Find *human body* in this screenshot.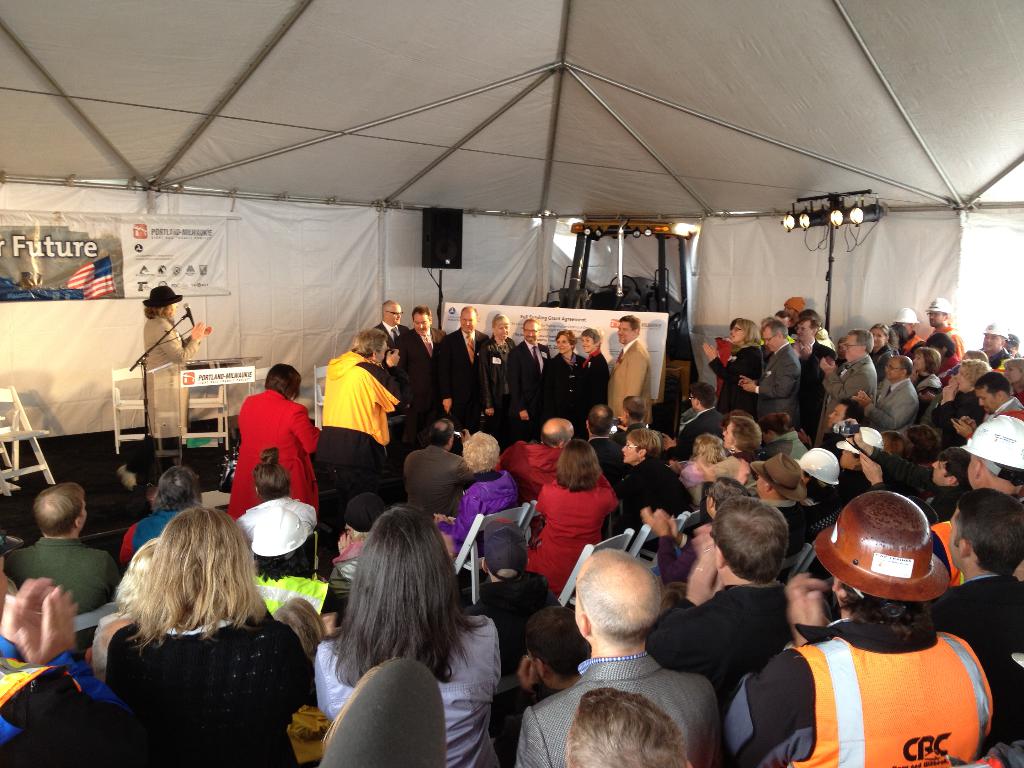
The bounding box for *human body* is 491 442 563 505.
